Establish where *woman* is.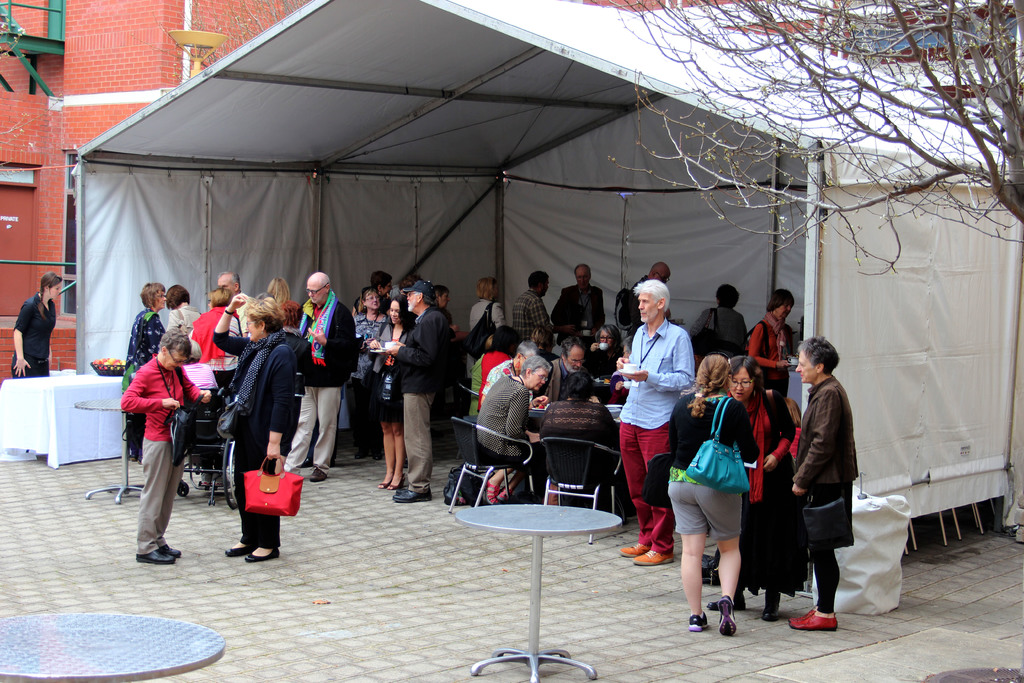
Established at region(541, 372, 623, 449).
